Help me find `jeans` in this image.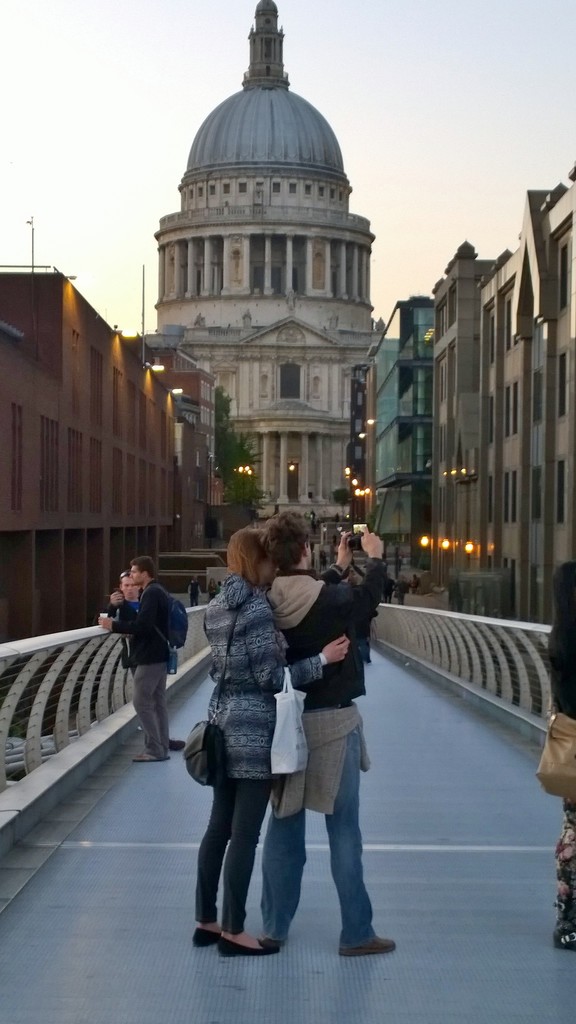
Found it: BBox(134, 662, 170, 756).
